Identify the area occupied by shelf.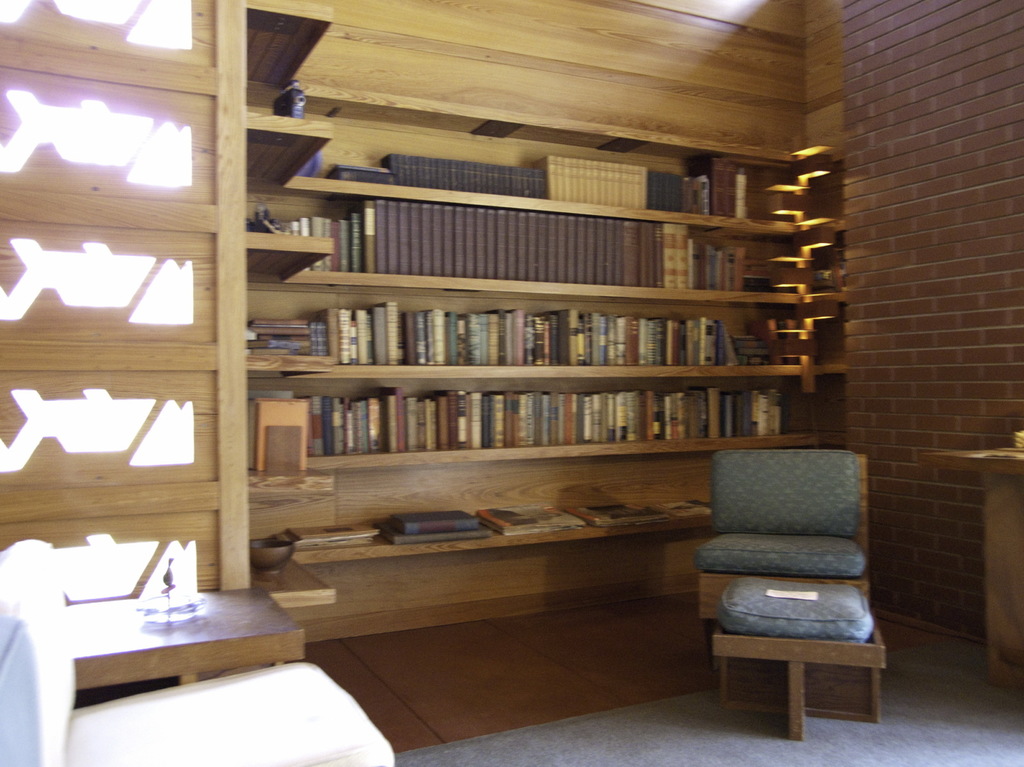
Area: l=268, t=49, r=856, b=587.
